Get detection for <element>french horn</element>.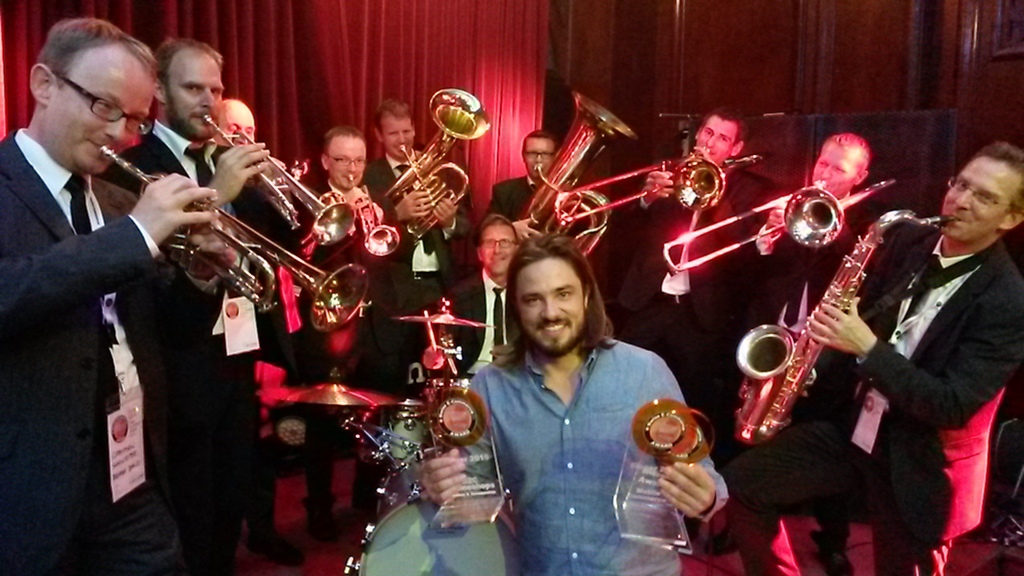
Detection: l=726, t=202, r=952, b=440.
